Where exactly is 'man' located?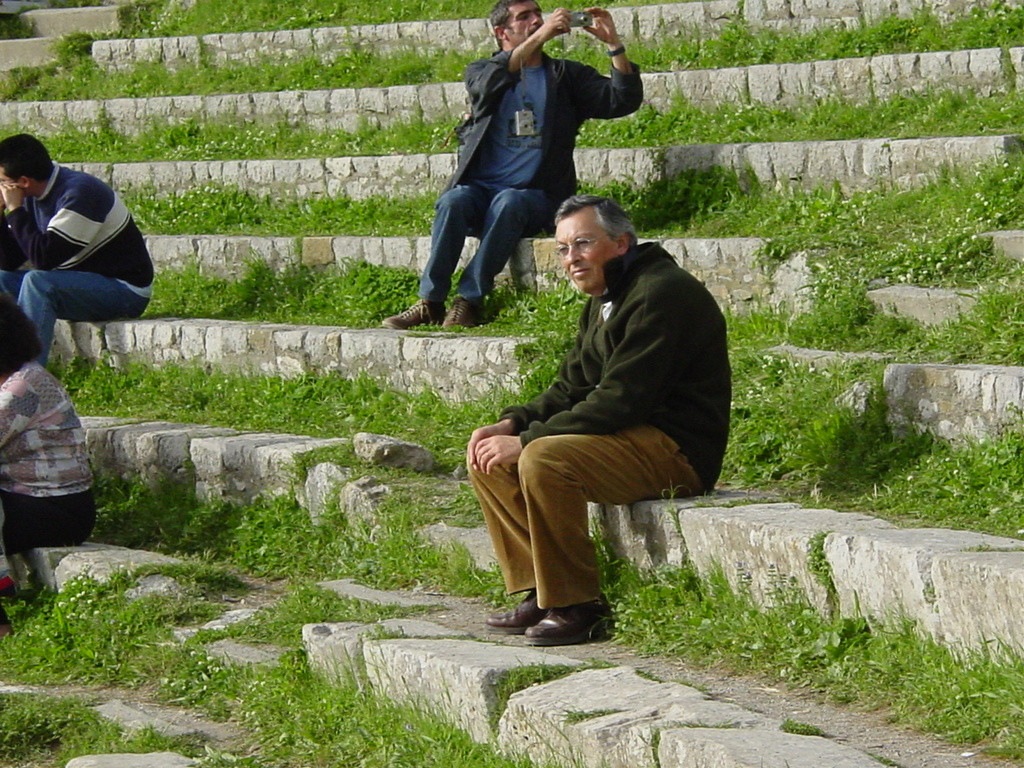
Its bounding box is (left=378, top=0, right=652, bottom=328).
